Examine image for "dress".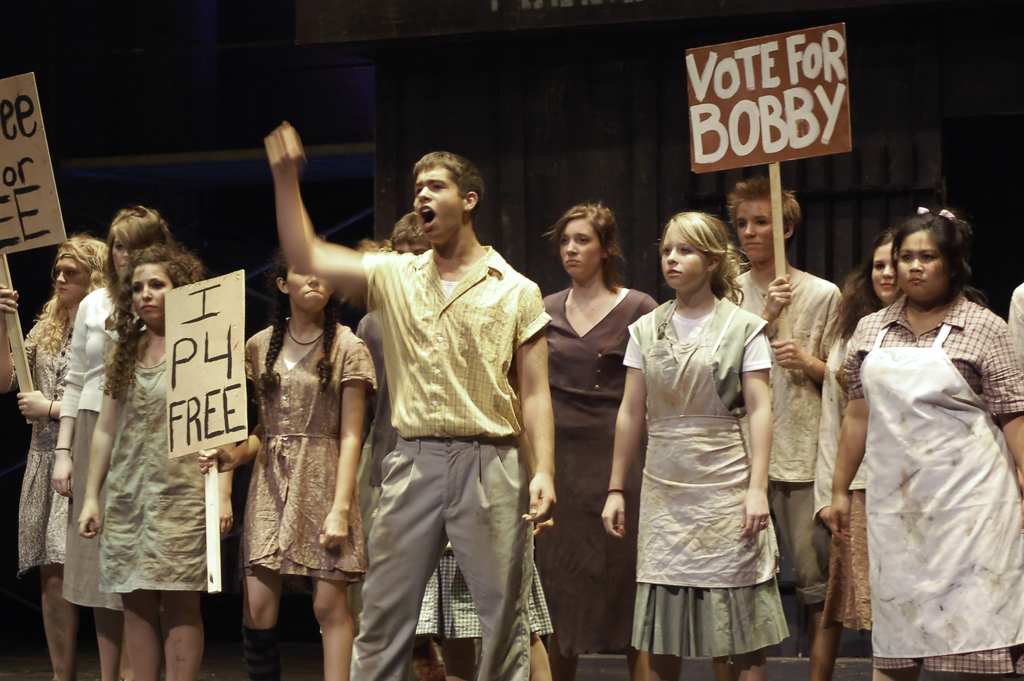
Examination result: left=529, top=286, right=657, bottom=655.
